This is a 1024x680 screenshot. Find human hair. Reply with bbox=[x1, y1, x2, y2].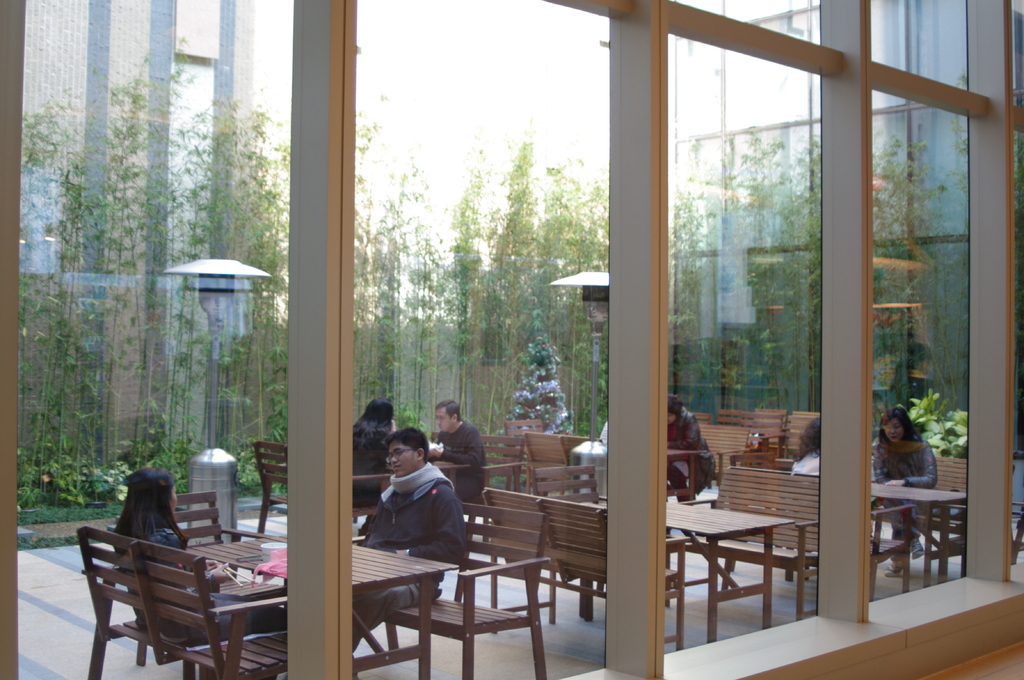
bbox=[436, 397, 461, 423].
